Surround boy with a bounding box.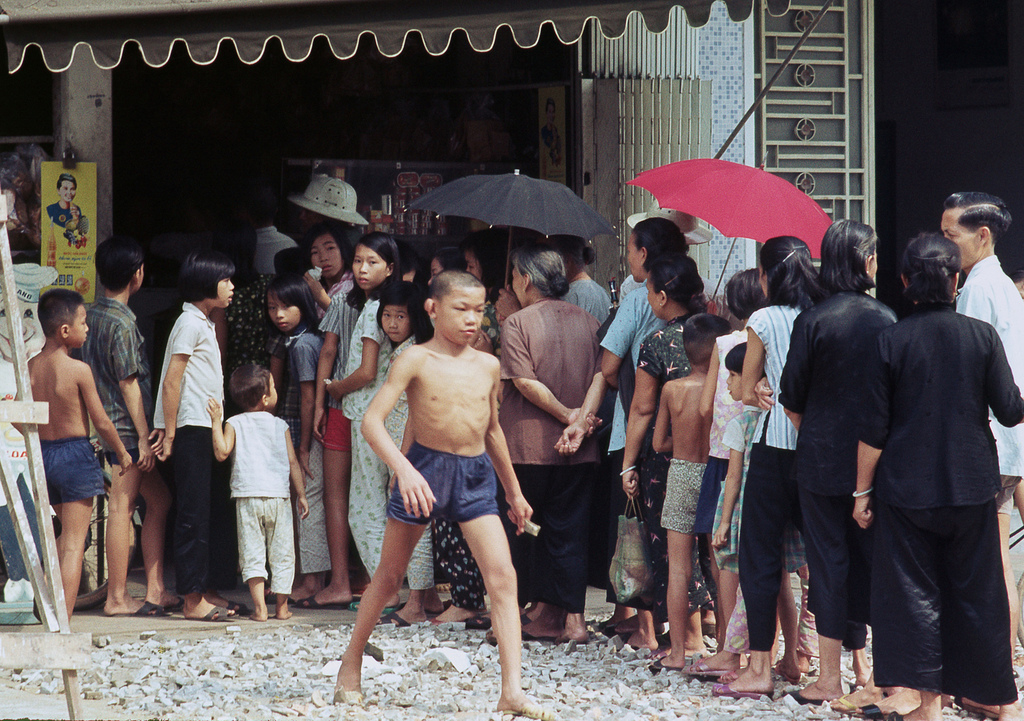
69:241:186:616.
